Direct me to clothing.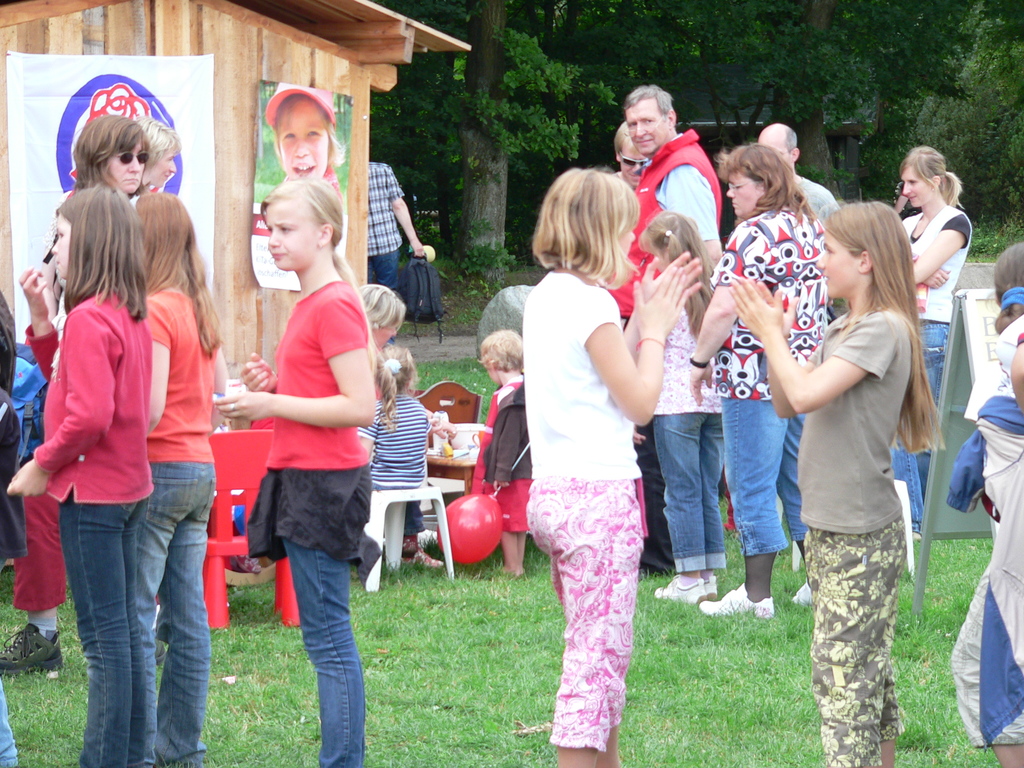
Direction: region(481, 371, 534, 536).
